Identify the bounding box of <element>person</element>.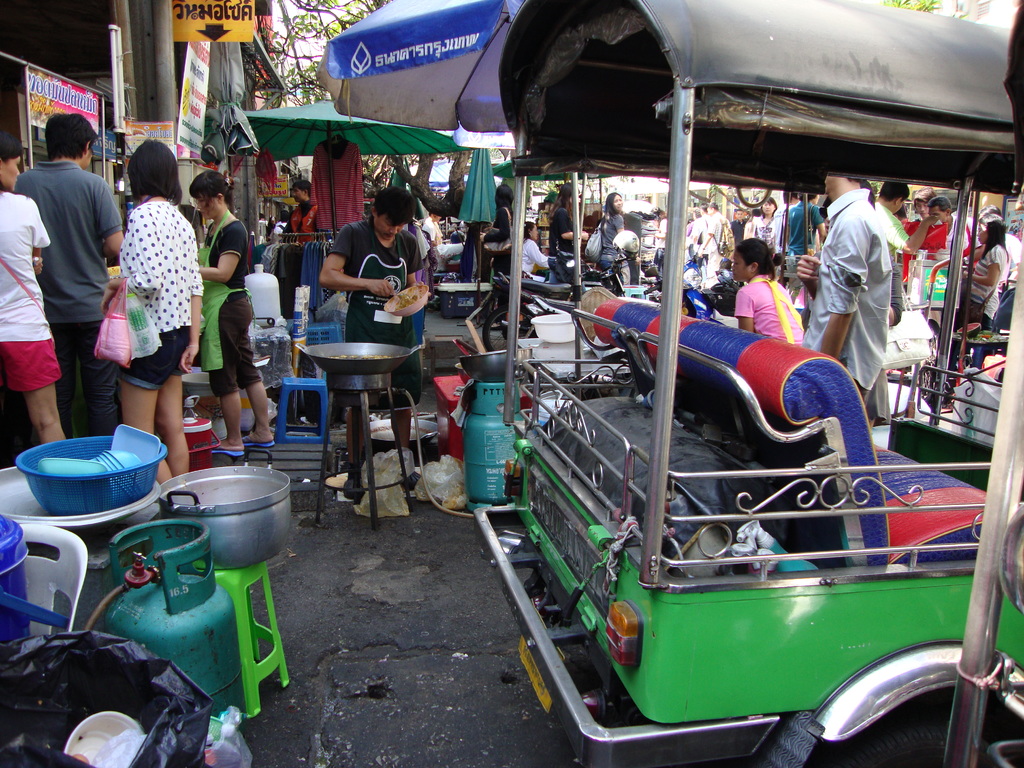
[291, 180, 324, 243].
